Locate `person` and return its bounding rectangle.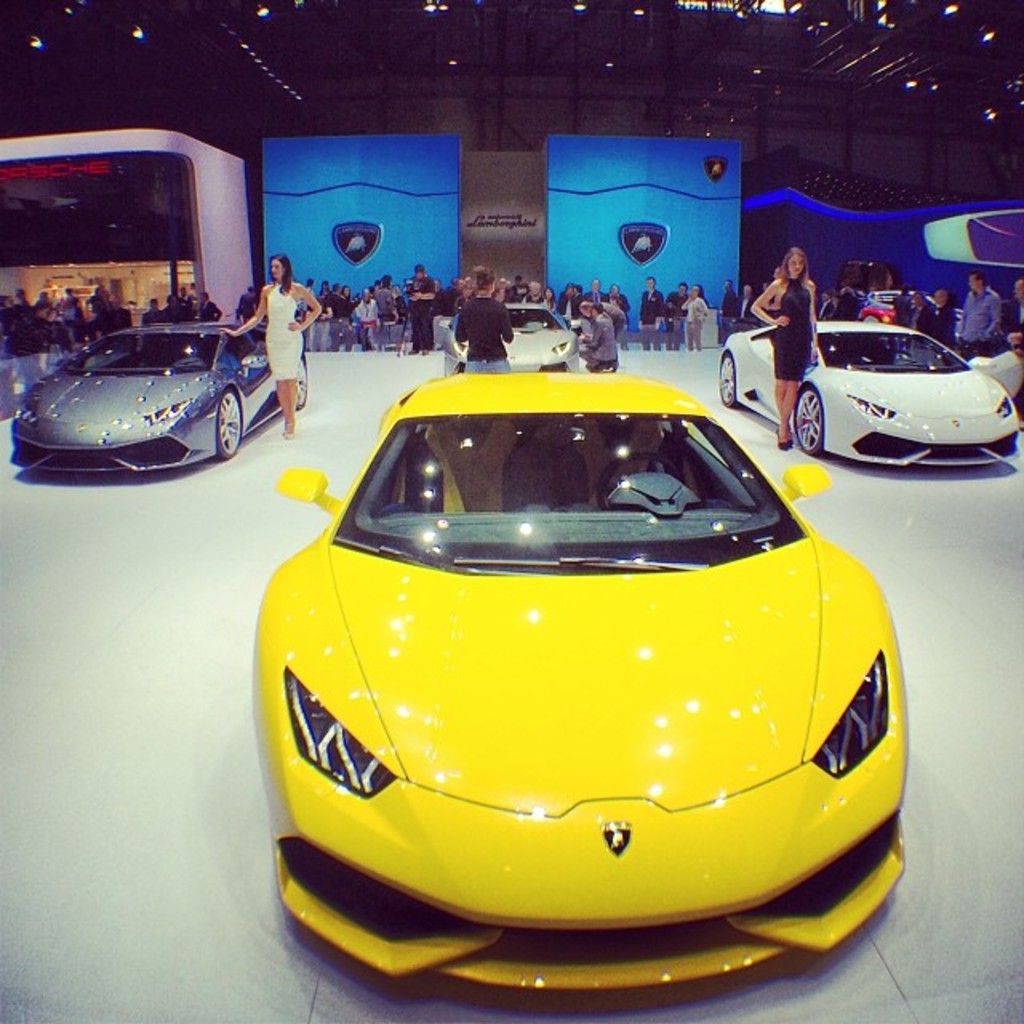
bbox=[664, 283, 686, 347].
